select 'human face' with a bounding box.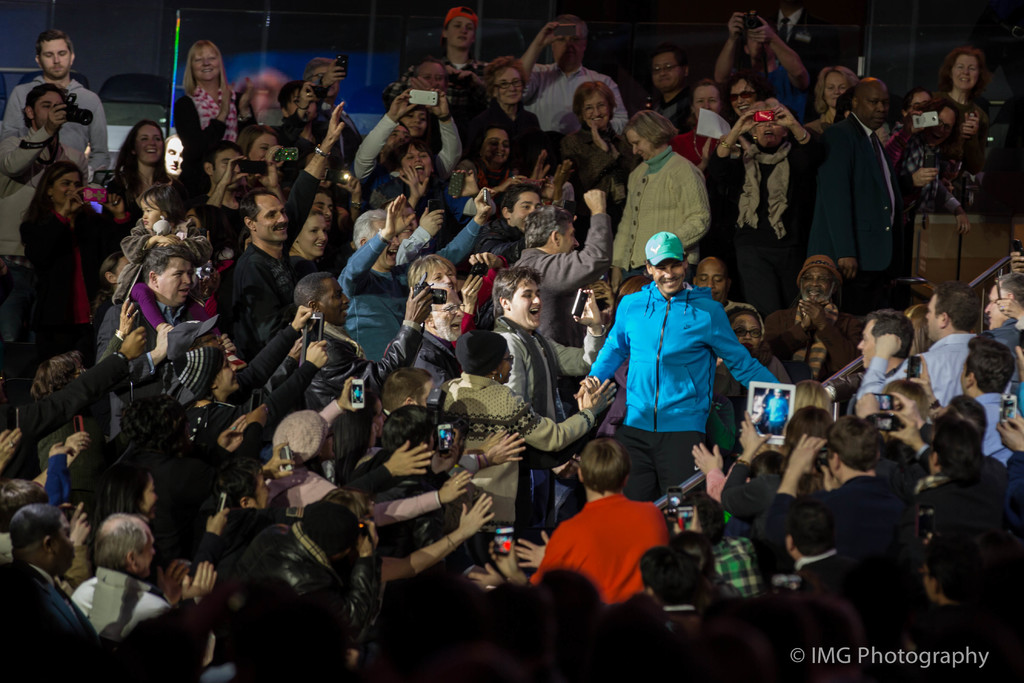
399, 106, 429, 140.
